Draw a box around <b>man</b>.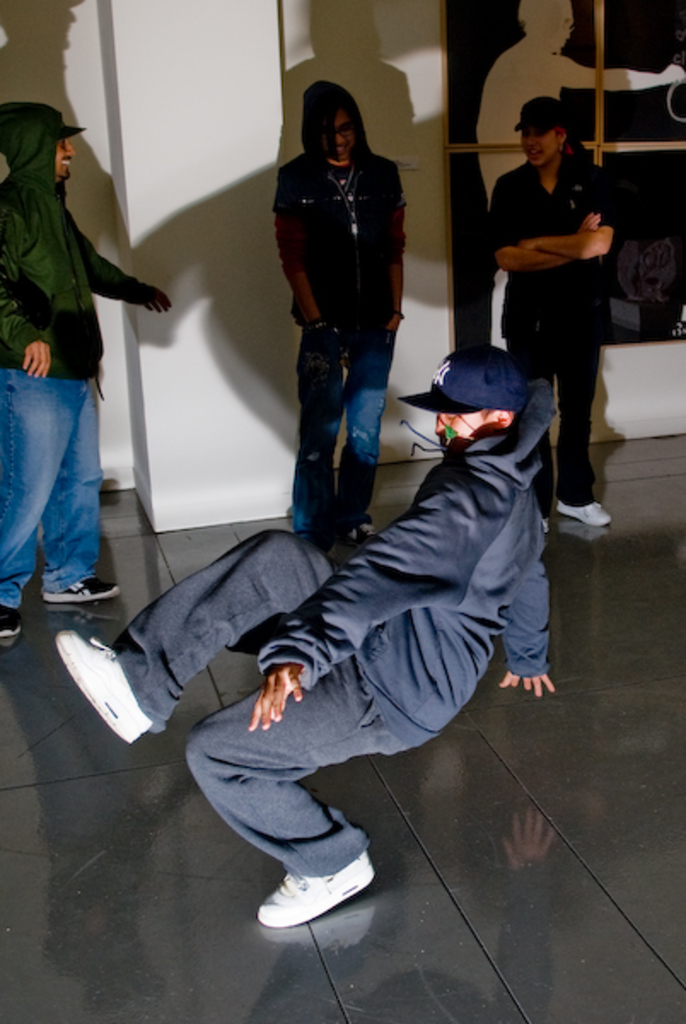
<box>466,106,635,500</box>.
